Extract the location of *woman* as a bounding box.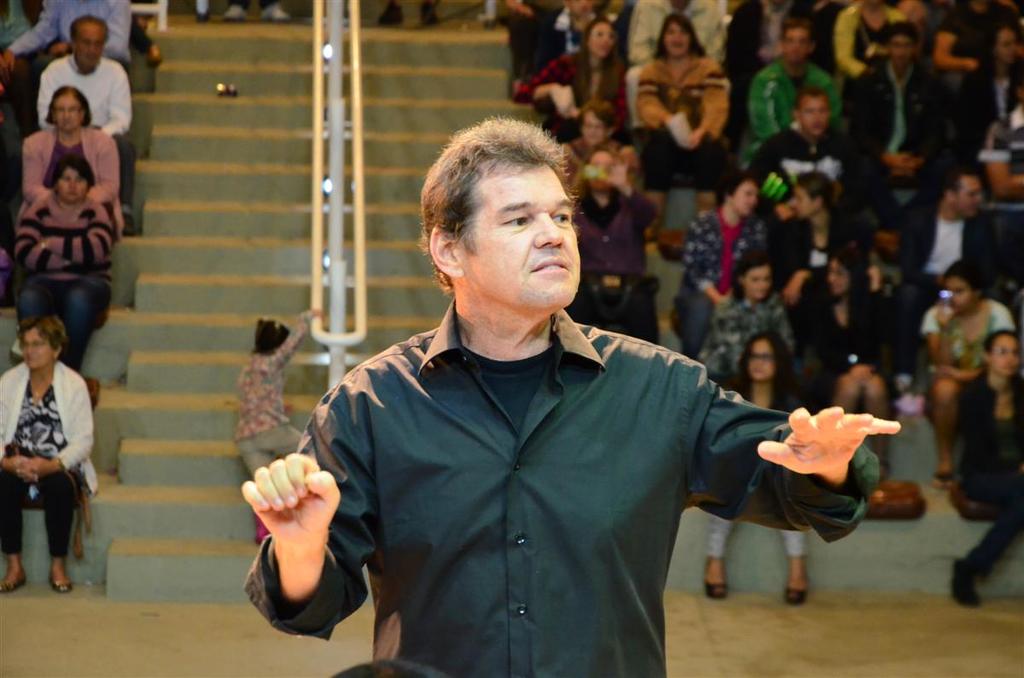
detection(4, 303, 97, 613).
